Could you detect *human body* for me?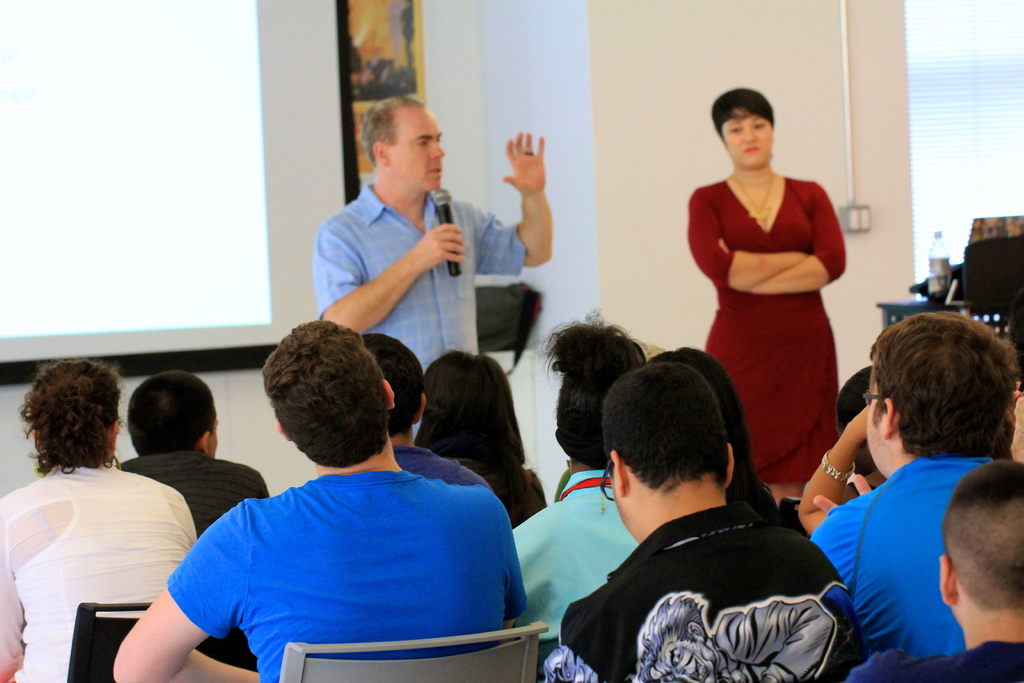
Detection result: [x1=536, y1=354, x2=854, y2=682].
